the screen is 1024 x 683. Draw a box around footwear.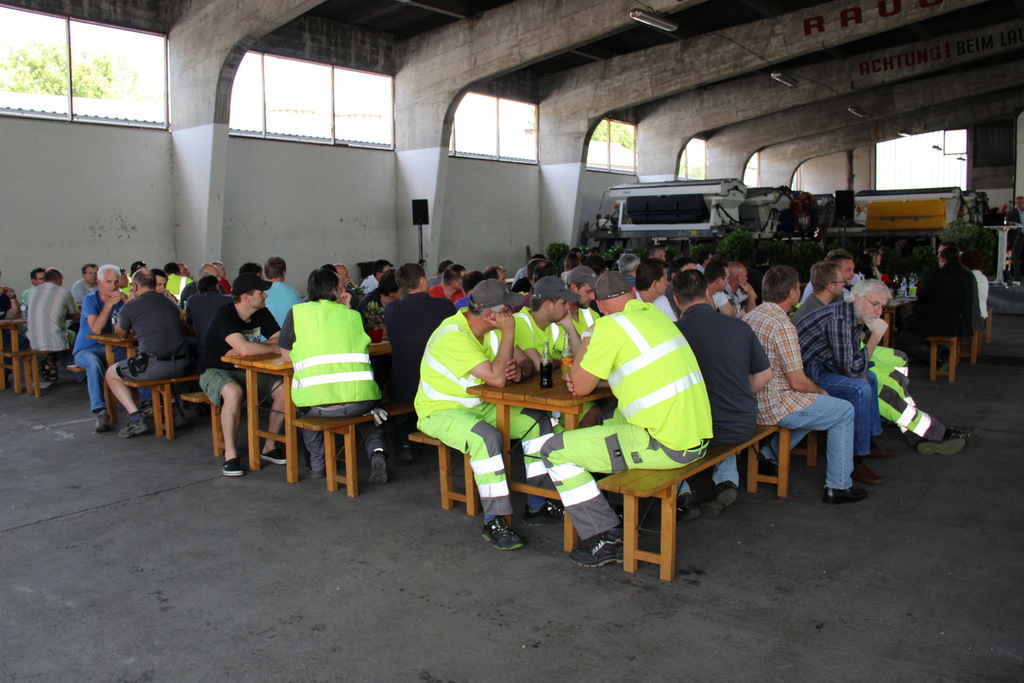
Rect(258, 447, 290, 468).
